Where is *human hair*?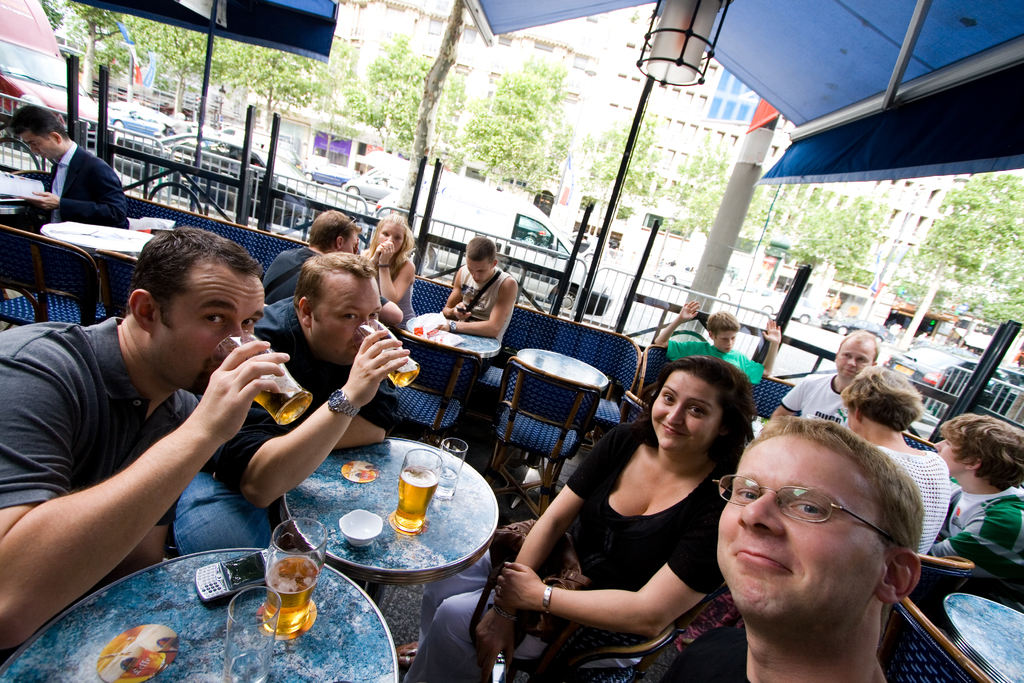
rect(463, 236, 496, 263).
